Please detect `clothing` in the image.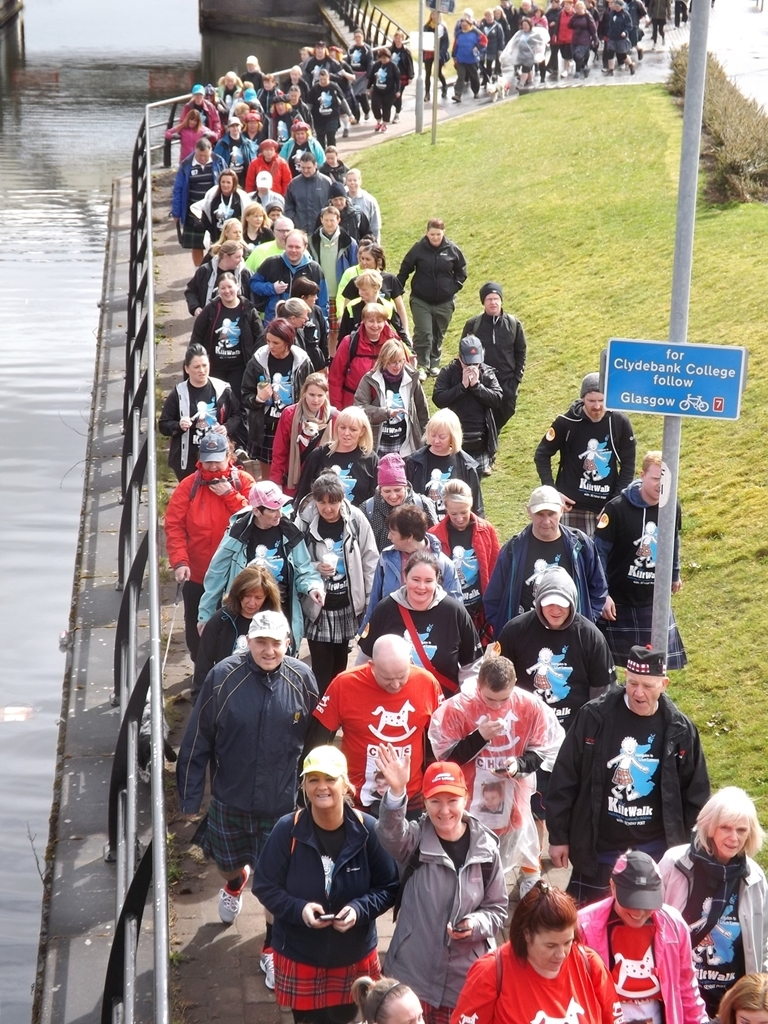
detection(537, 682, 724, 893).
